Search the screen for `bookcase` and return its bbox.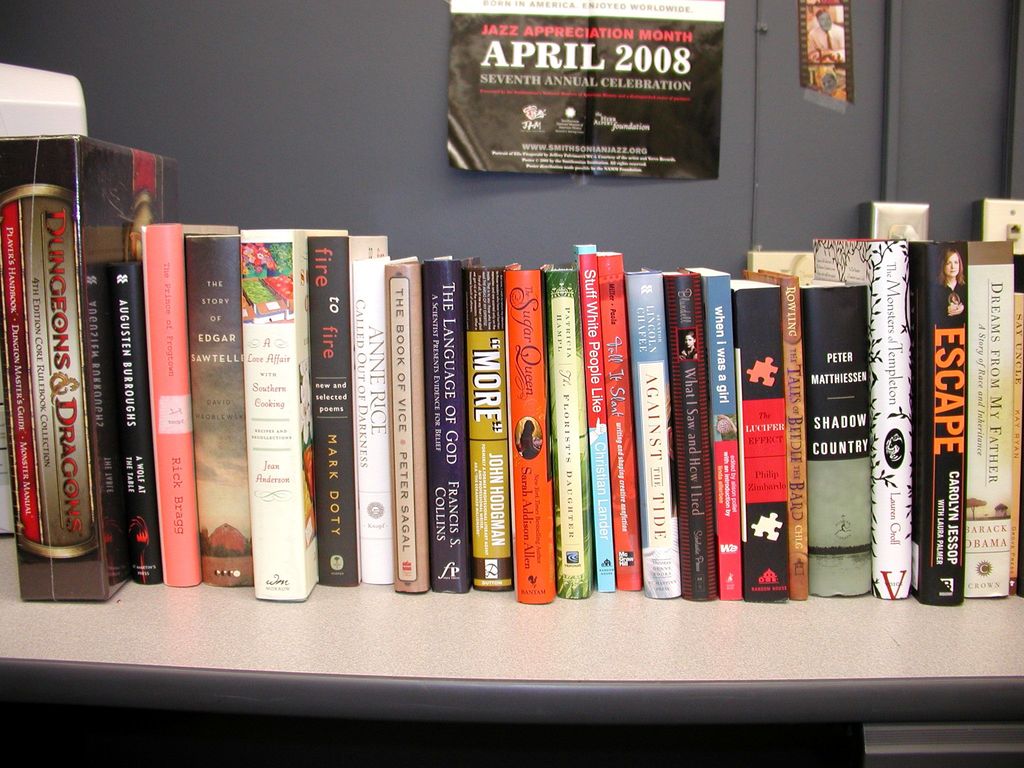
Found: Rect(0, 85, 1023, 712).
